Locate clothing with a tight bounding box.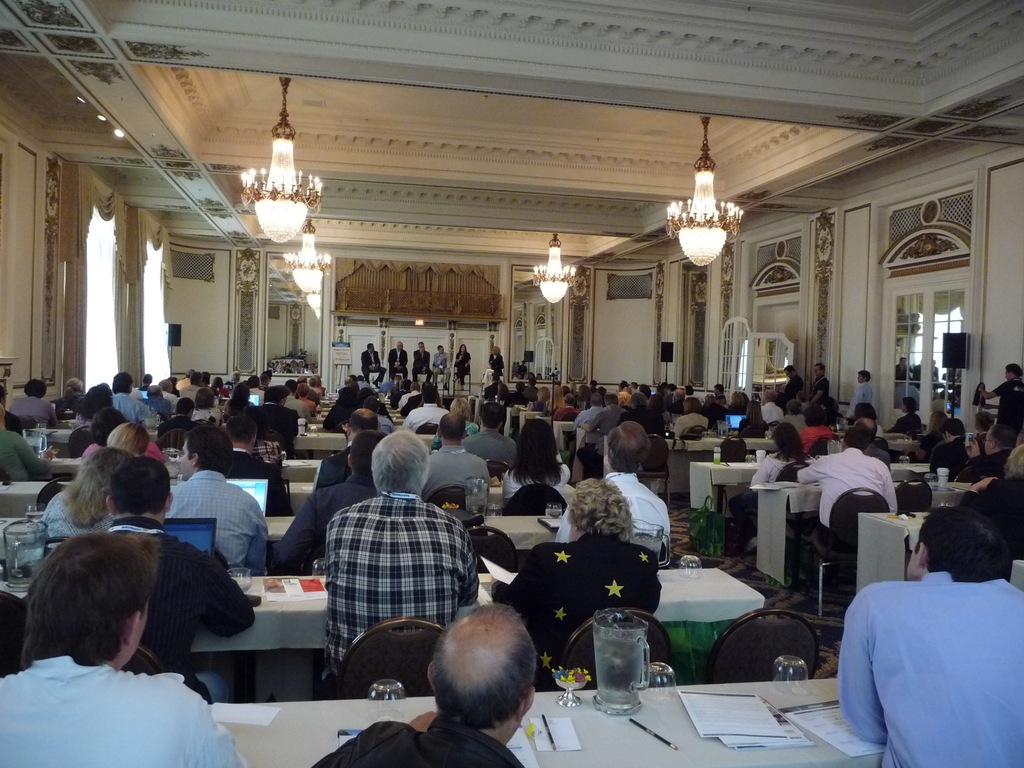
{"left": 114, "top": 392, "right": 144, "bottom": 423}.
